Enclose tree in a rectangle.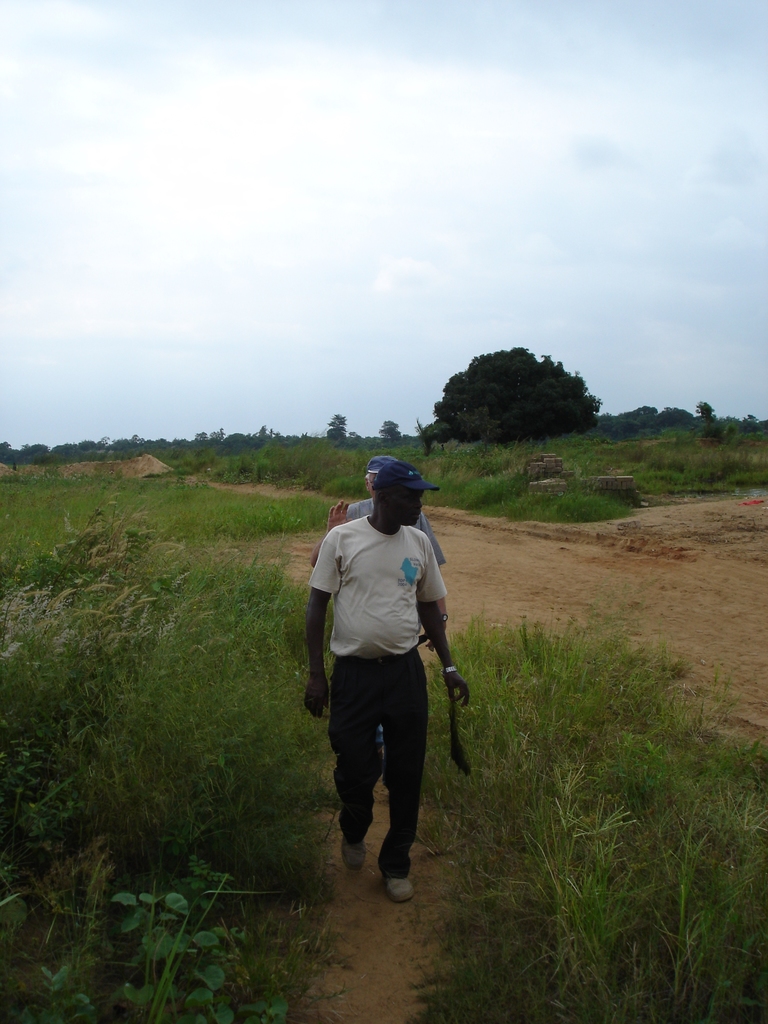
420/356/616/442.
